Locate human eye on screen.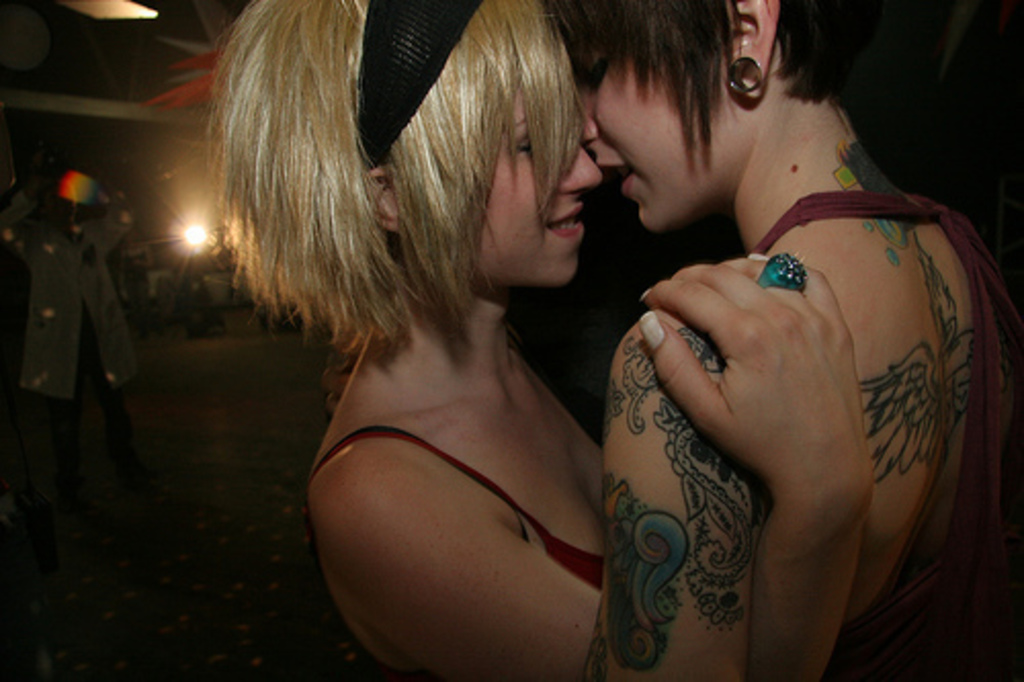
On screen at 514, 133, 535, 162.
